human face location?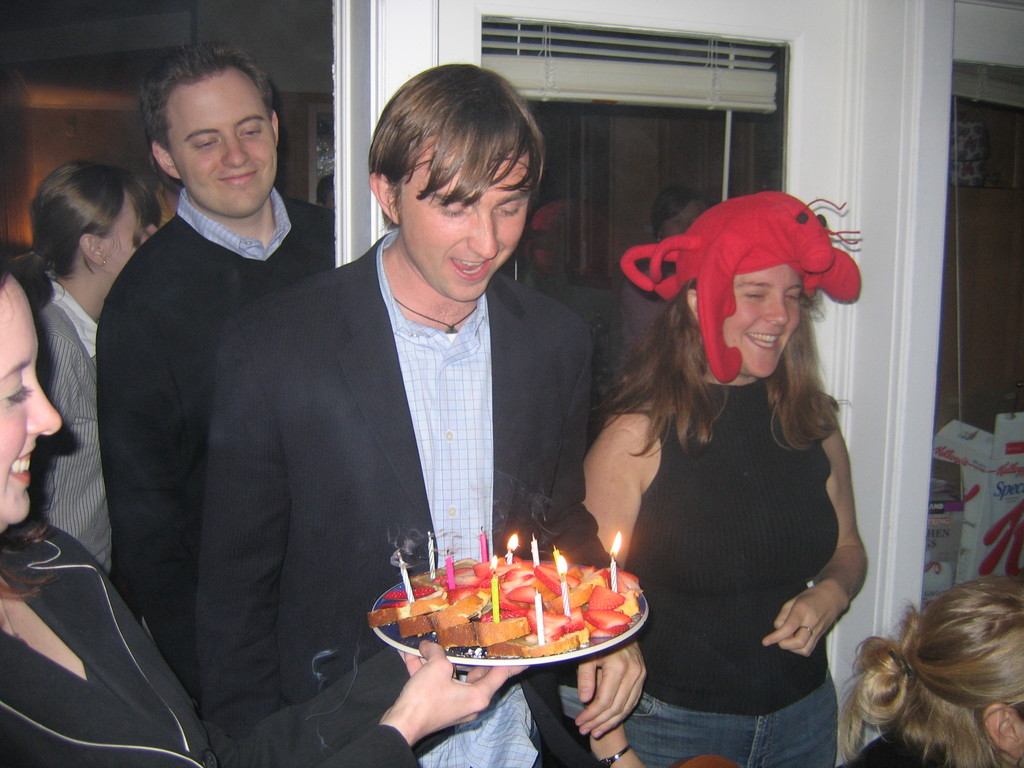
BBox(101, 195, 157, 289)
